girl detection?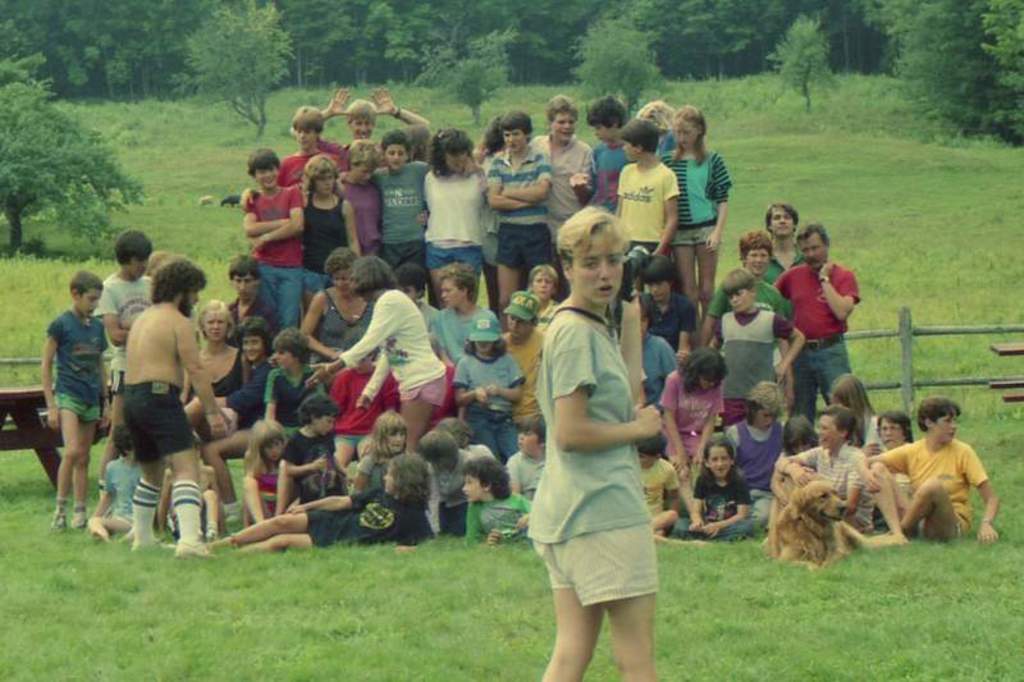
828,367,877,448
